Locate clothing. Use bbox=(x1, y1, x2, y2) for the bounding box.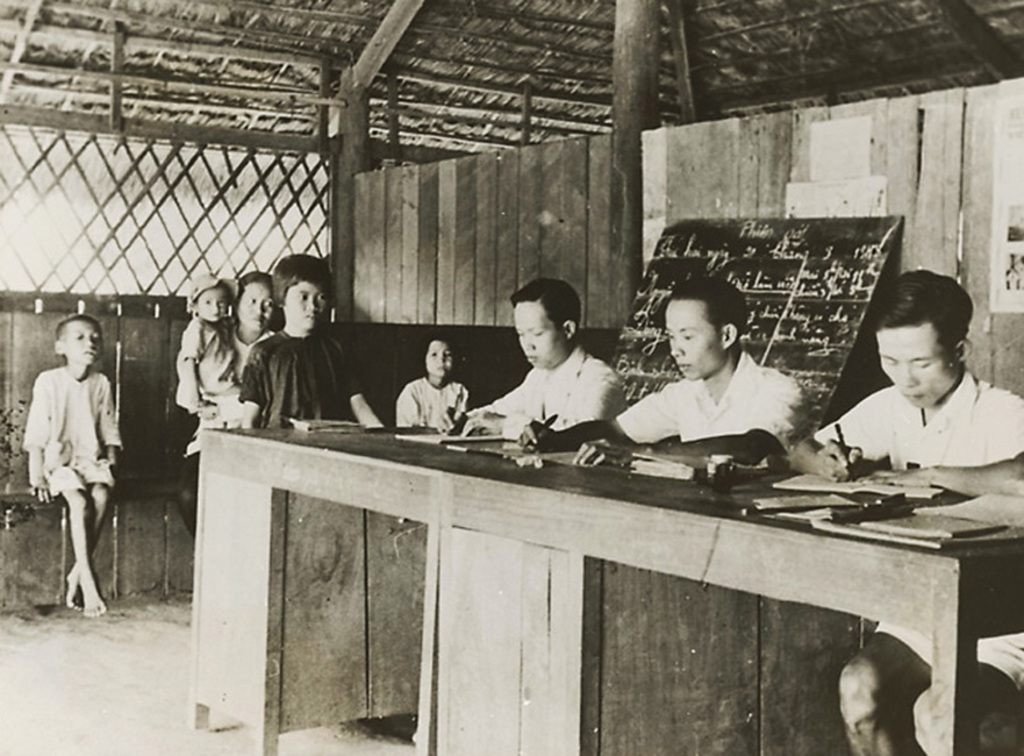
bbox=(184, 321, 284, 458).
